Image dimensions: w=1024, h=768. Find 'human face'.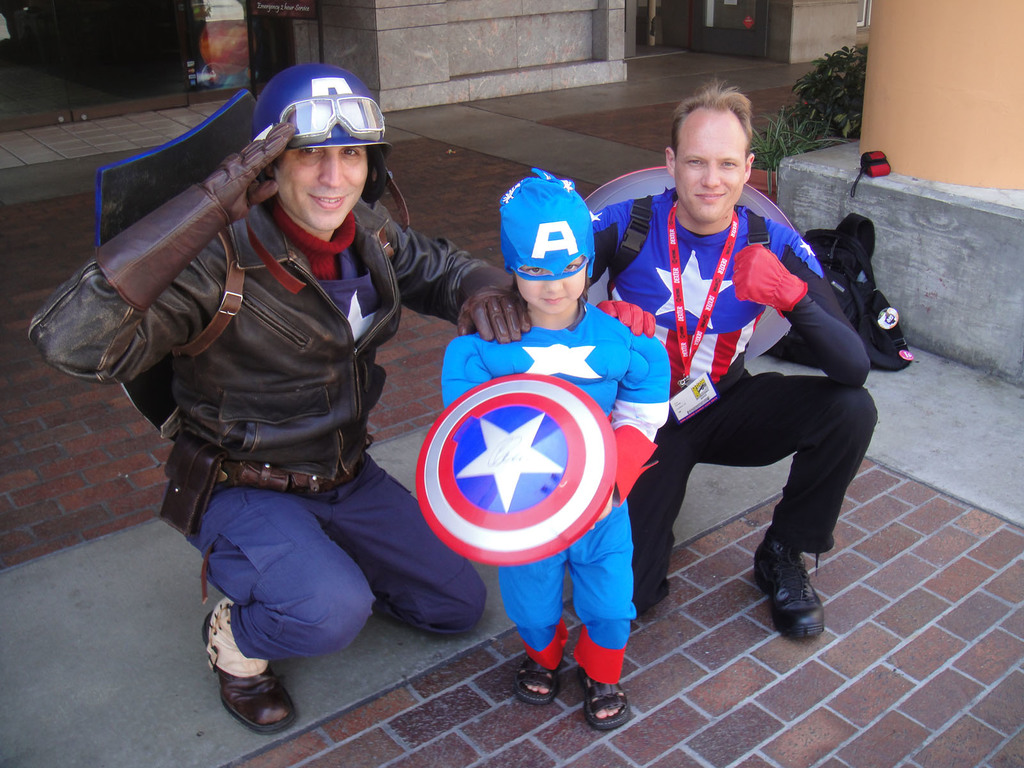
[514, 254, 584, 308].
